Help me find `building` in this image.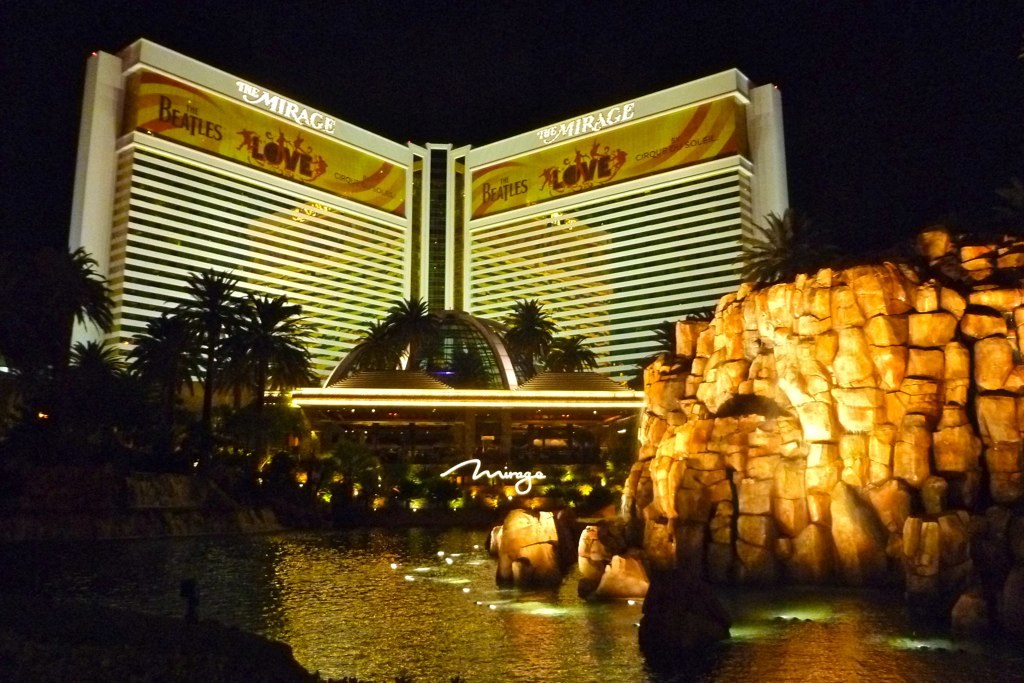
Found it: 65:36:784:384.
